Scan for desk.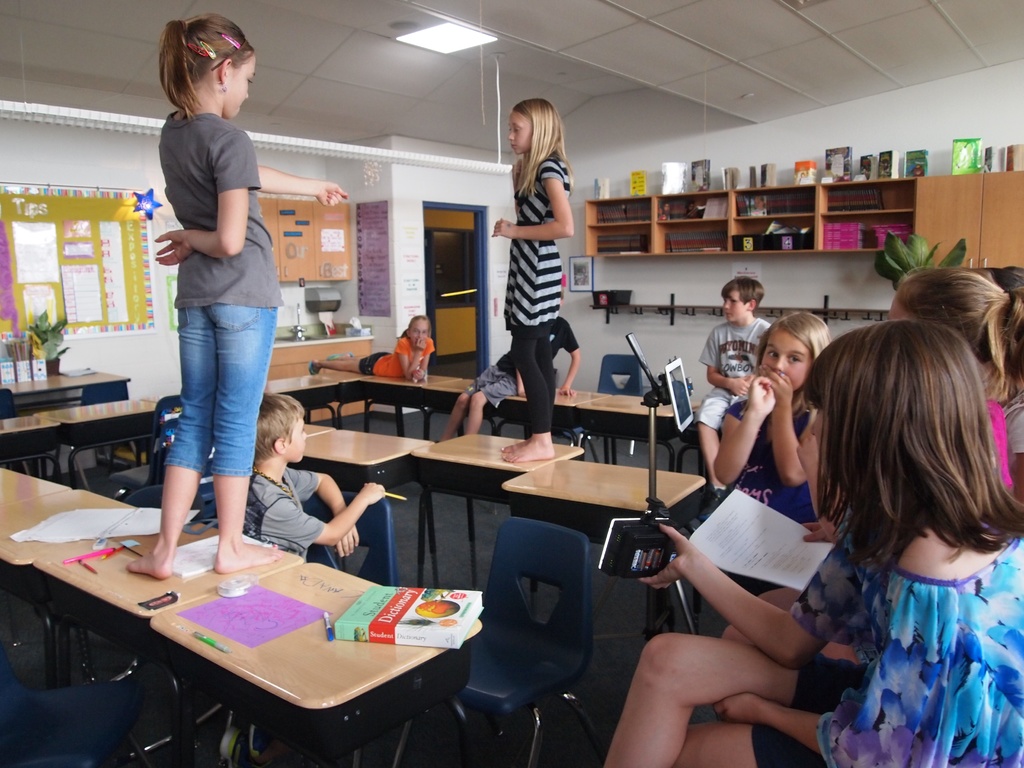
Scan result: [left=490, top=452, right=708, bottom=632].
